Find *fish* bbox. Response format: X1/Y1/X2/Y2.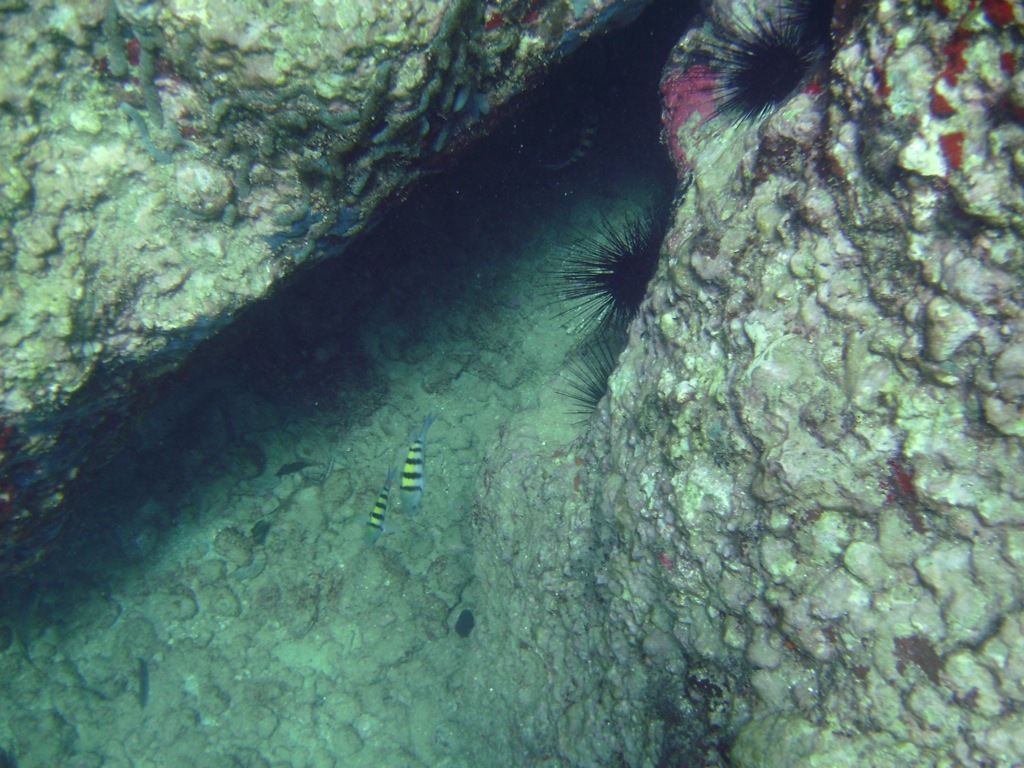
366/470/400/549.
